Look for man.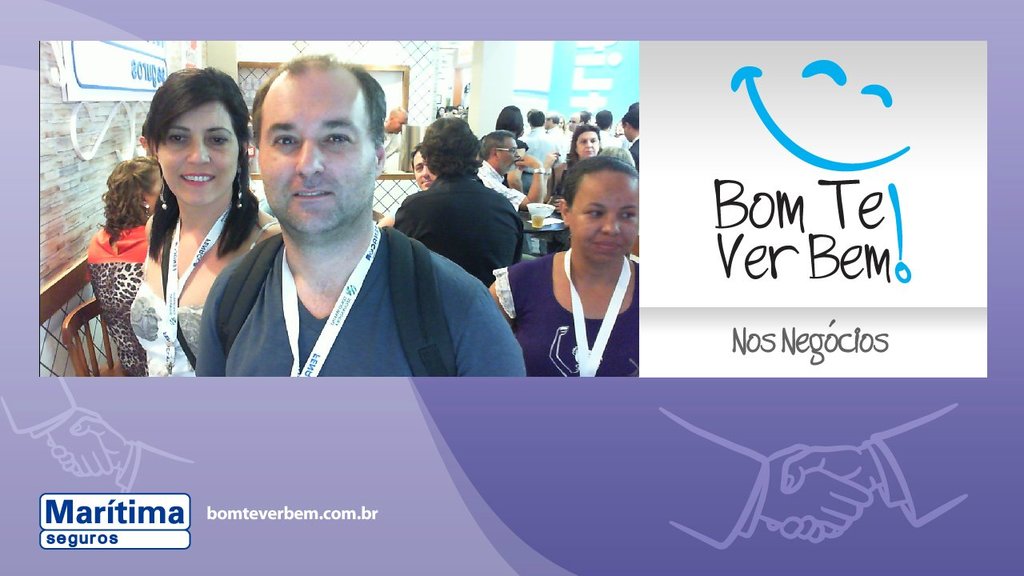
Found: [x1=195, y1=61, x2=526, y2=377].
